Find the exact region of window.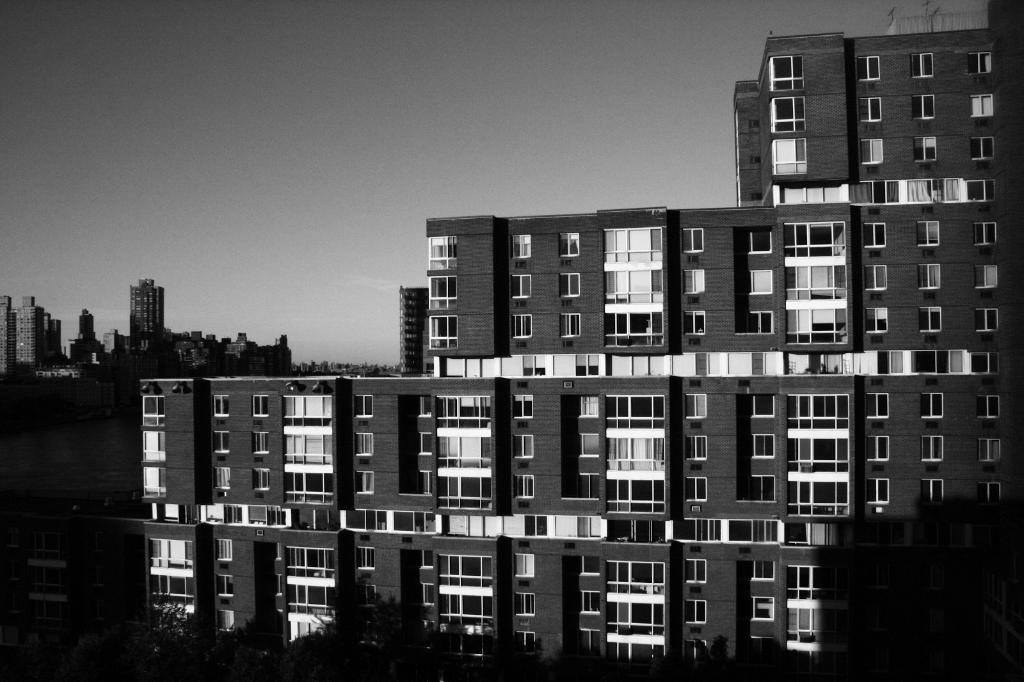
Exact region: Rect(913, 263, 943, 288).
